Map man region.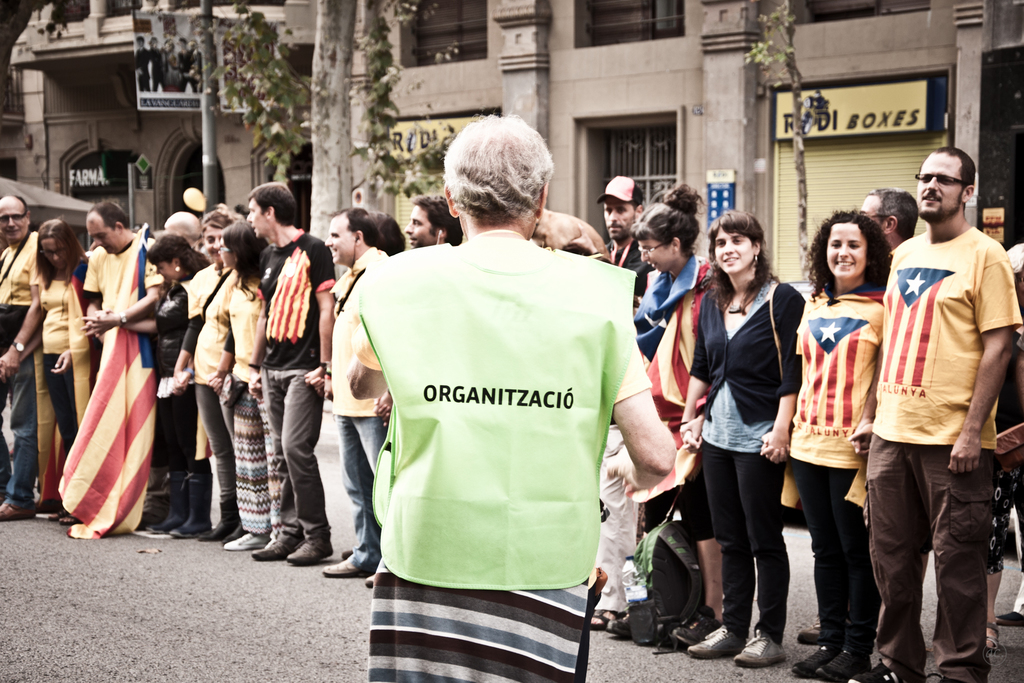
Mapped to [332,105,688,682].
